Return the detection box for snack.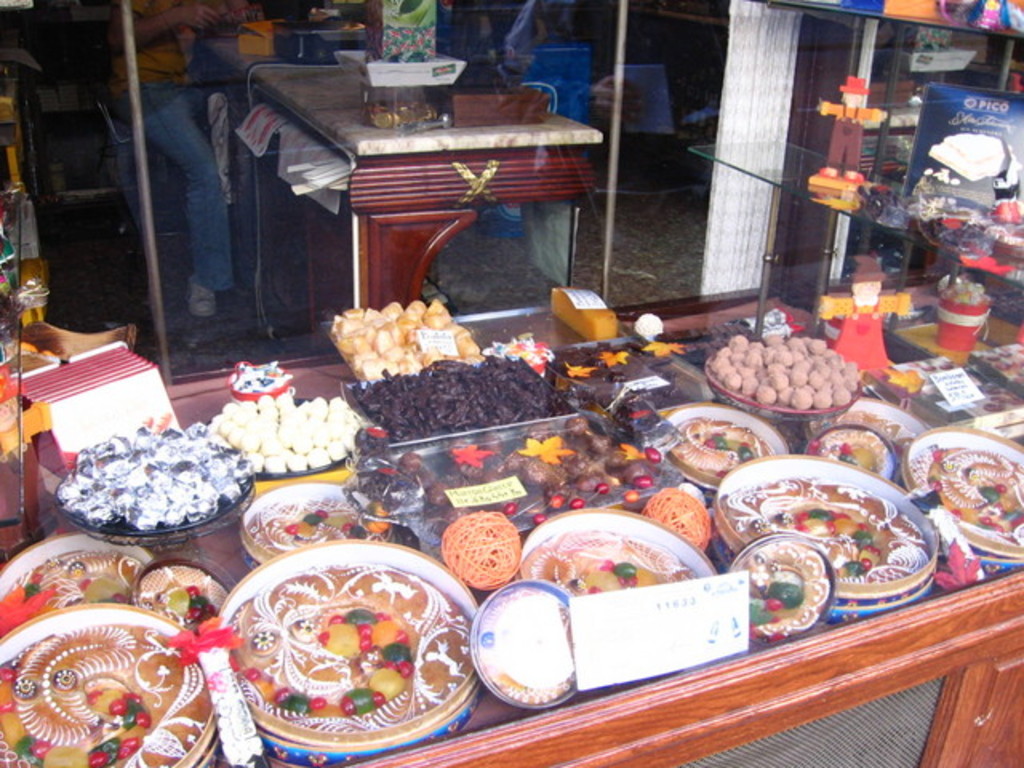
bbox=[0, 626, 216, 766].
